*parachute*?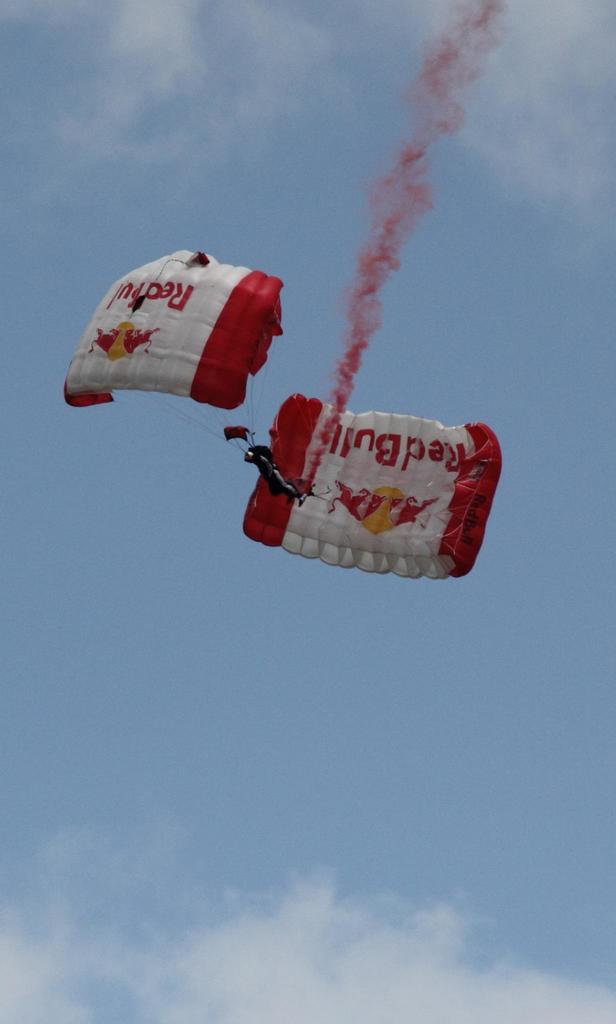
bbox(68, 246, 282, 413)
